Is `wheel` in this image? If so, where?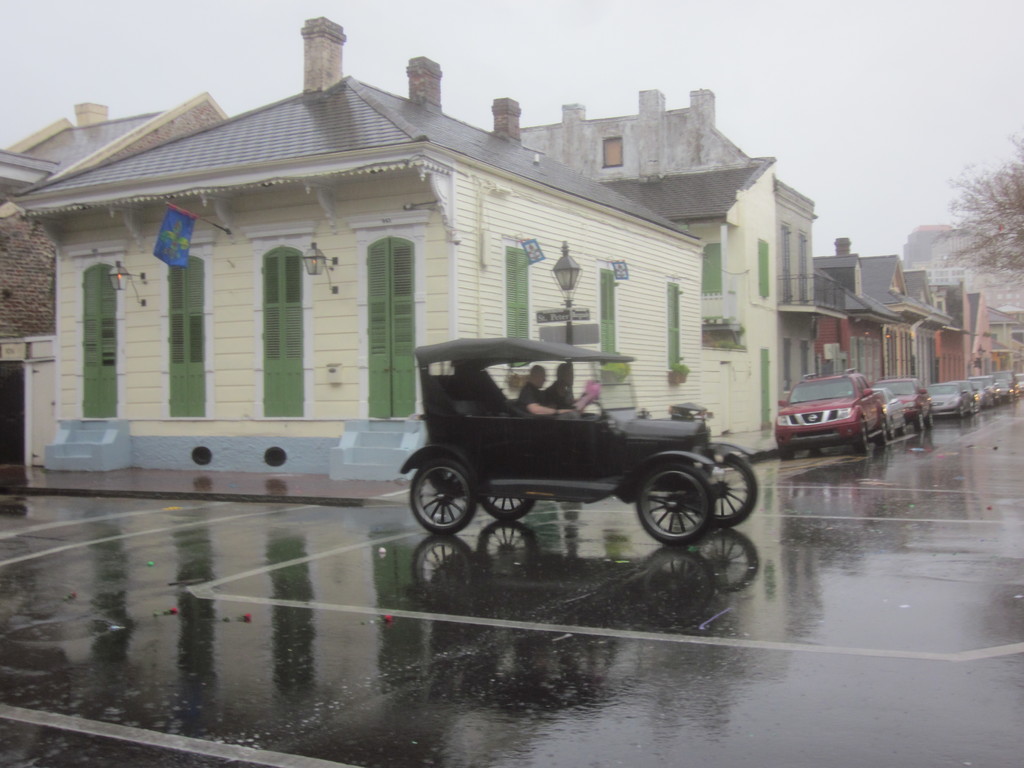
Yes, at (x1=971, y1=402, x2=975, y2=410).
